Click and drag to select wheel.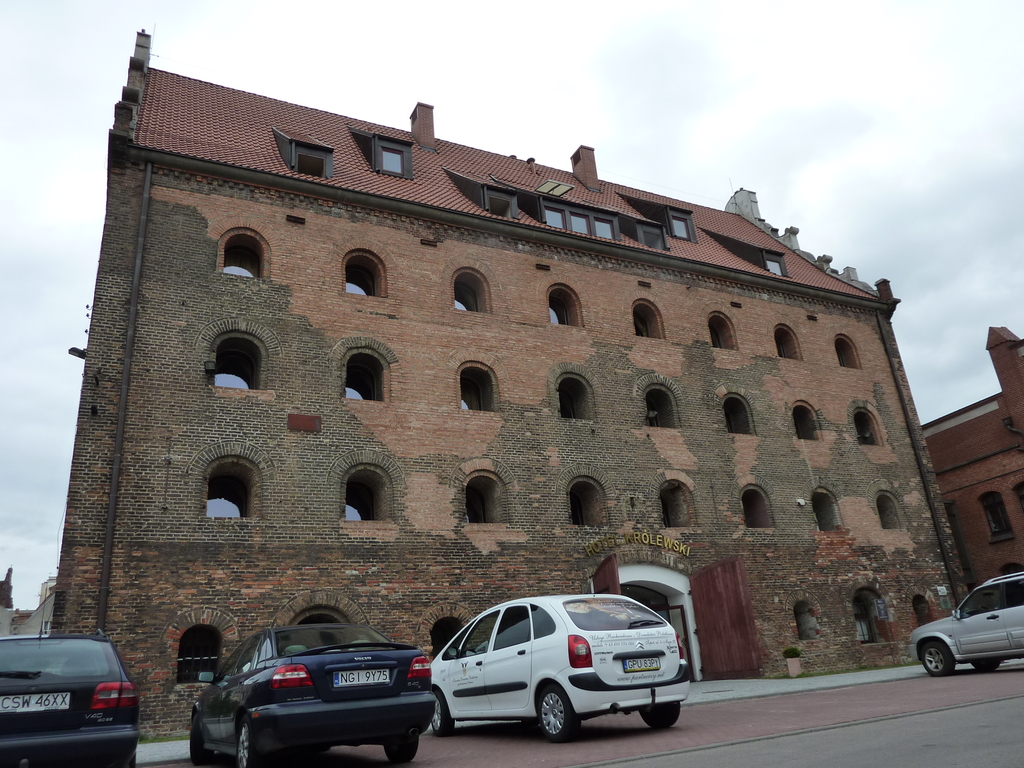
Selection: x1=975, y1=659, x2=1003, y2=669.
